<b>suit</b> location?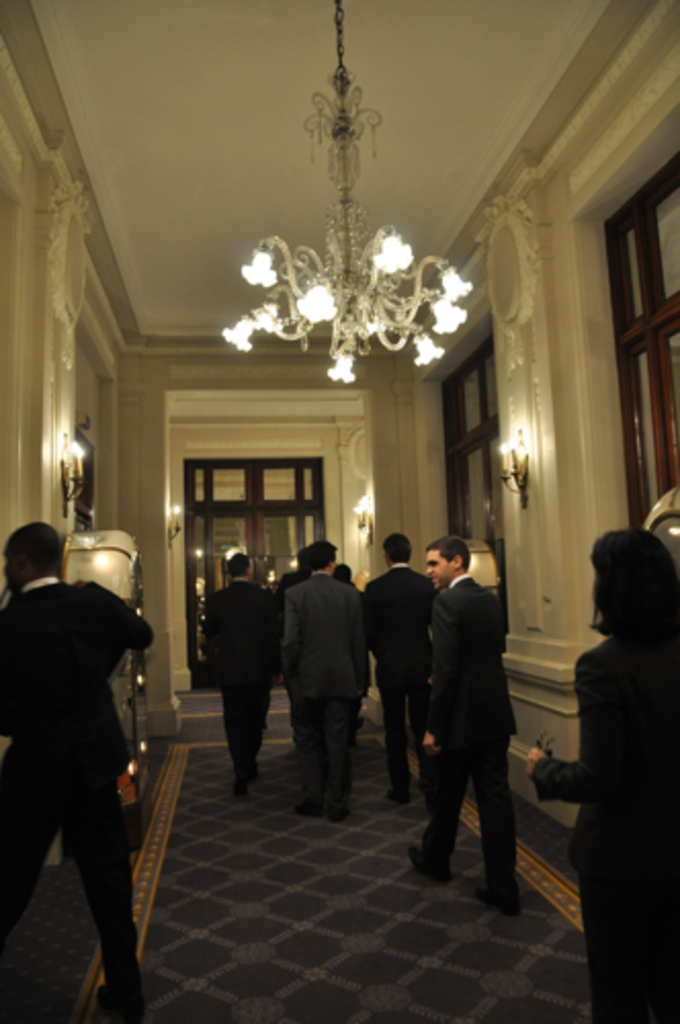
(277,571,373,811)
